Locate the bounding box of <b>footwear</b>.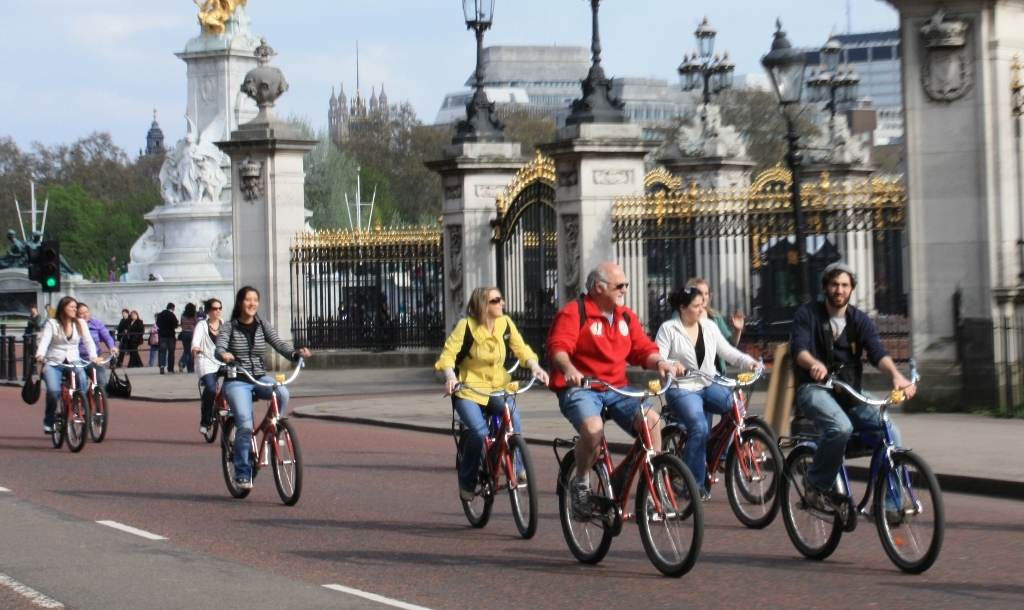
Bounding box: box=[570, 475, 592, 516].
